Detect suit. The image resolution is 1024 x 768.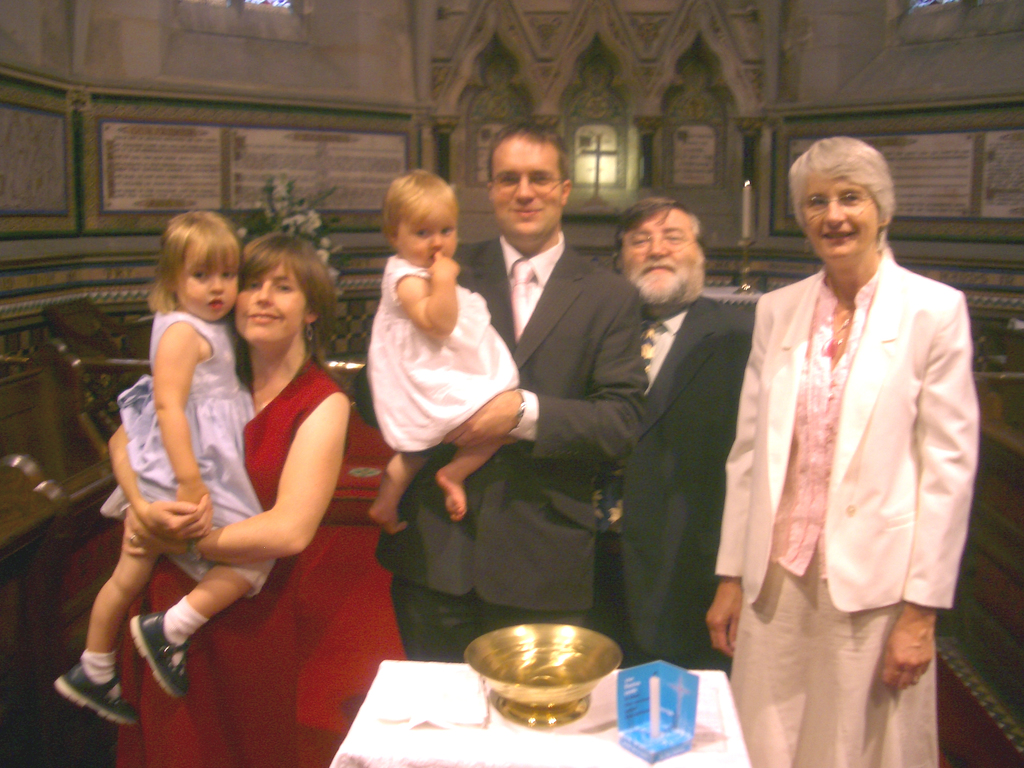
592,296,749,669.
